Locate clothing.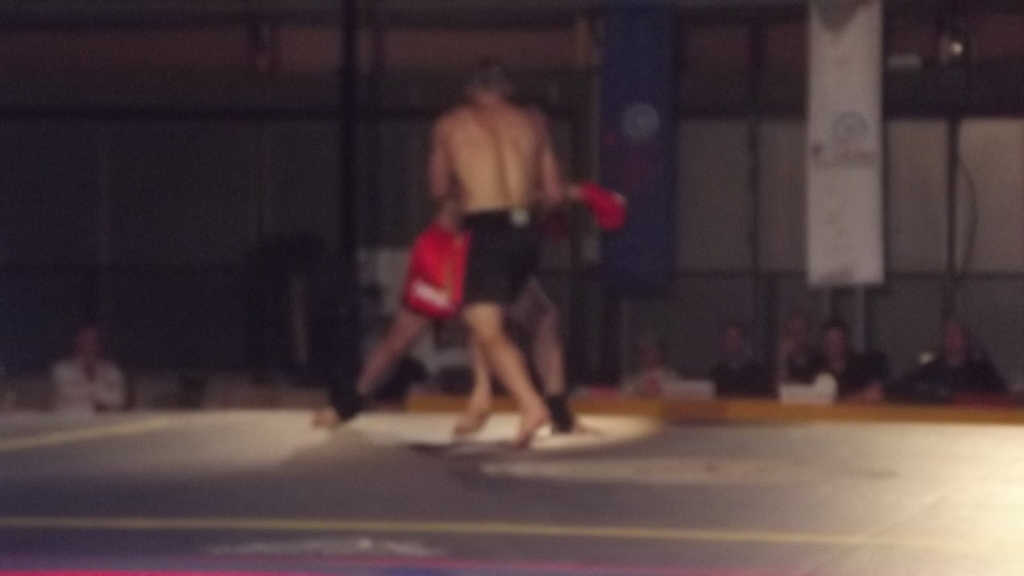
Bounding box: x1=54 y1=354 x2=127 y2=413.
